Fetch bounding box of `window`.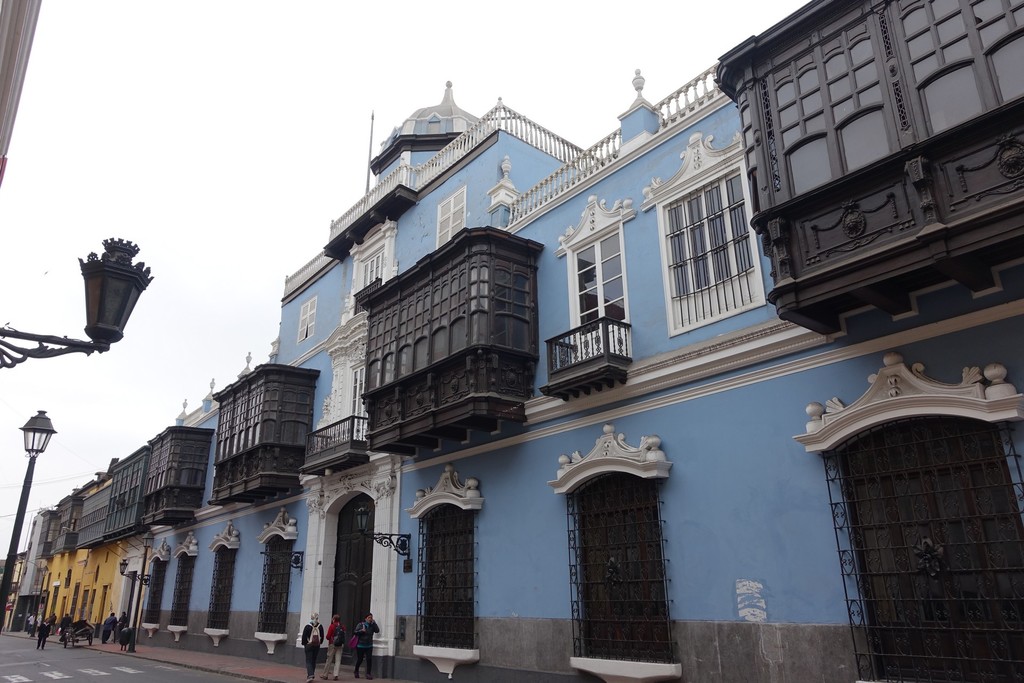
Bbox: box=[204, 545, 239, 630].
